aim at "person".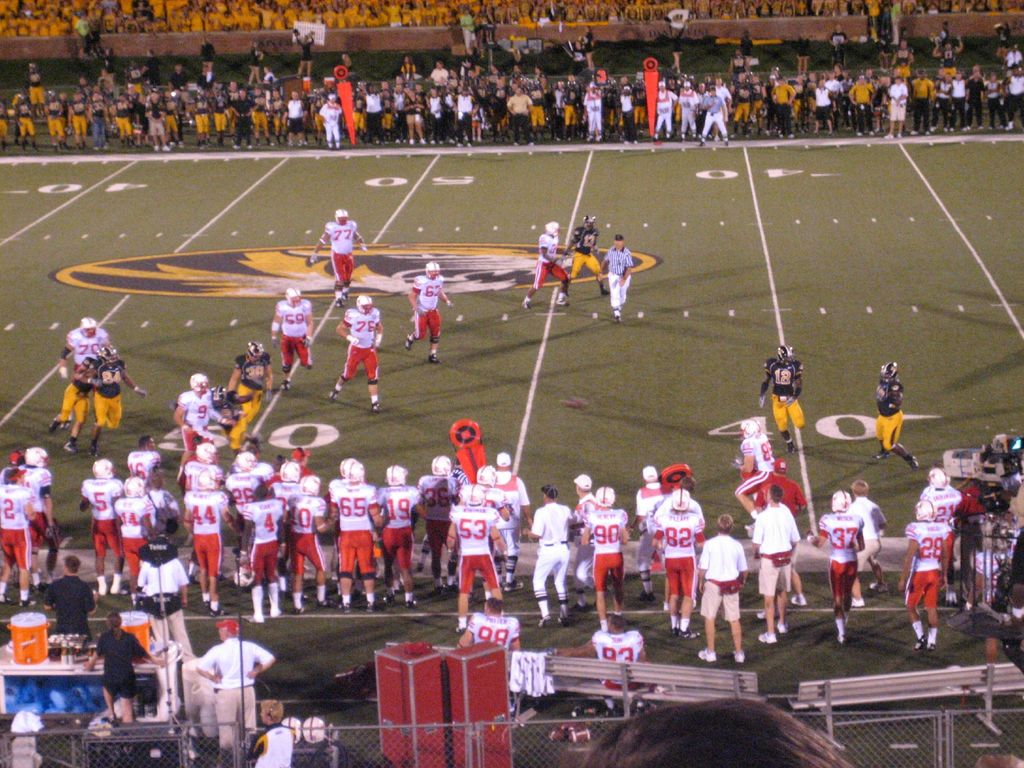
Aimed at BBox(179, 436, 223, 489).
